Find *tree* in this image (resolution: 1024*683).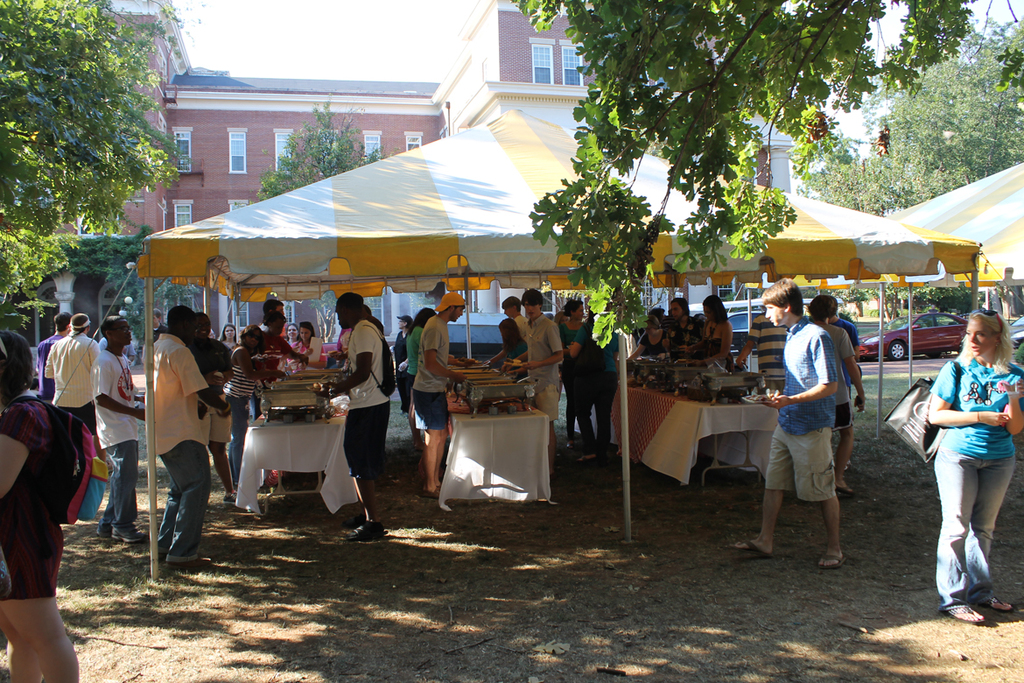
[525, 0, 1023, 351].
